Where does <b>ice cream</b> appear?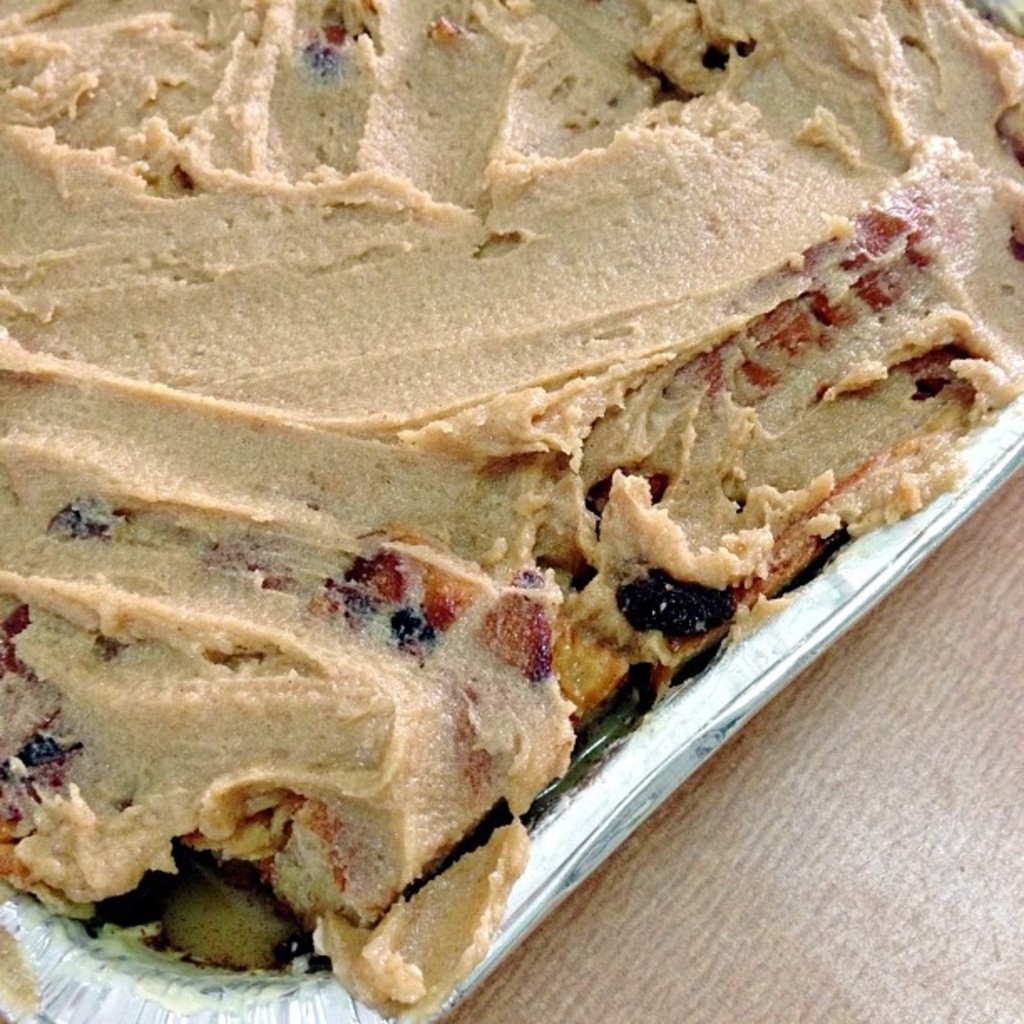
Appears at box(0, 0, 1022, 1004).
